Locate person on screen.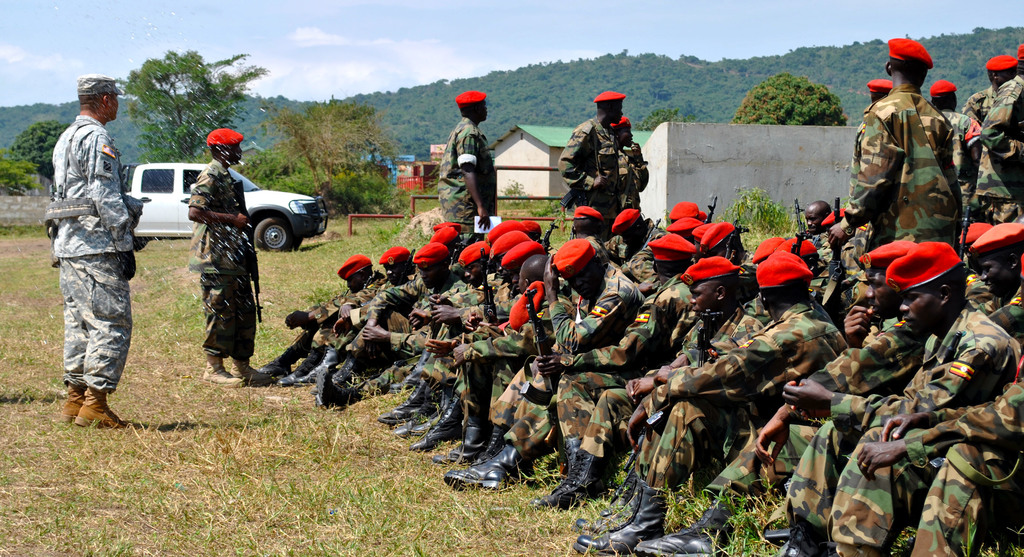
On screen at (346,240,481,395).
